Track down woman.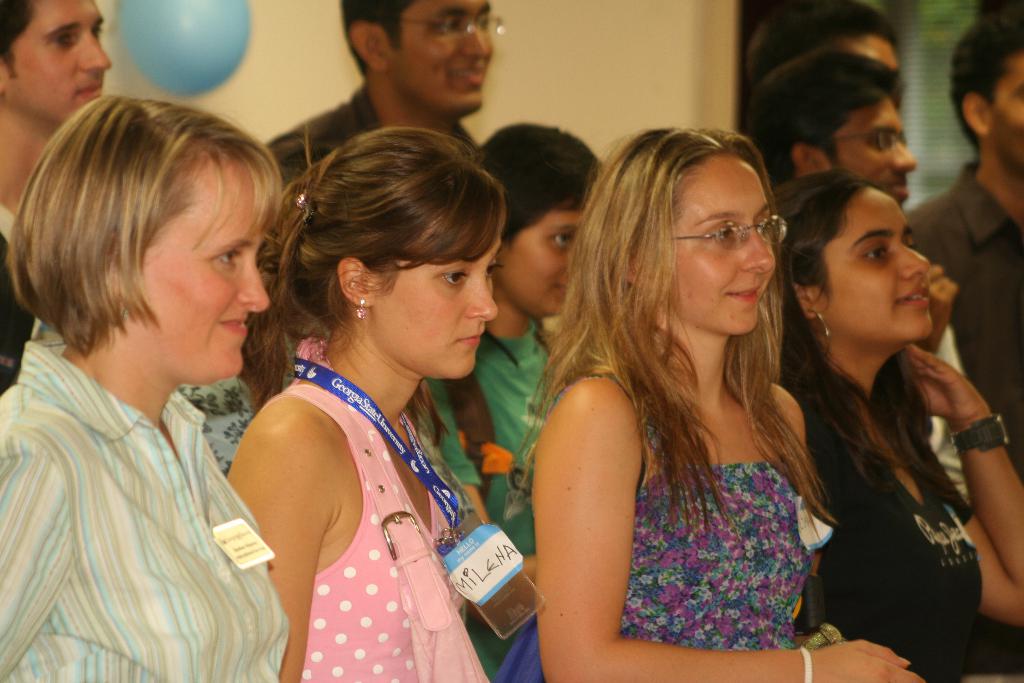
Tracked to 776:171:1023:682.
